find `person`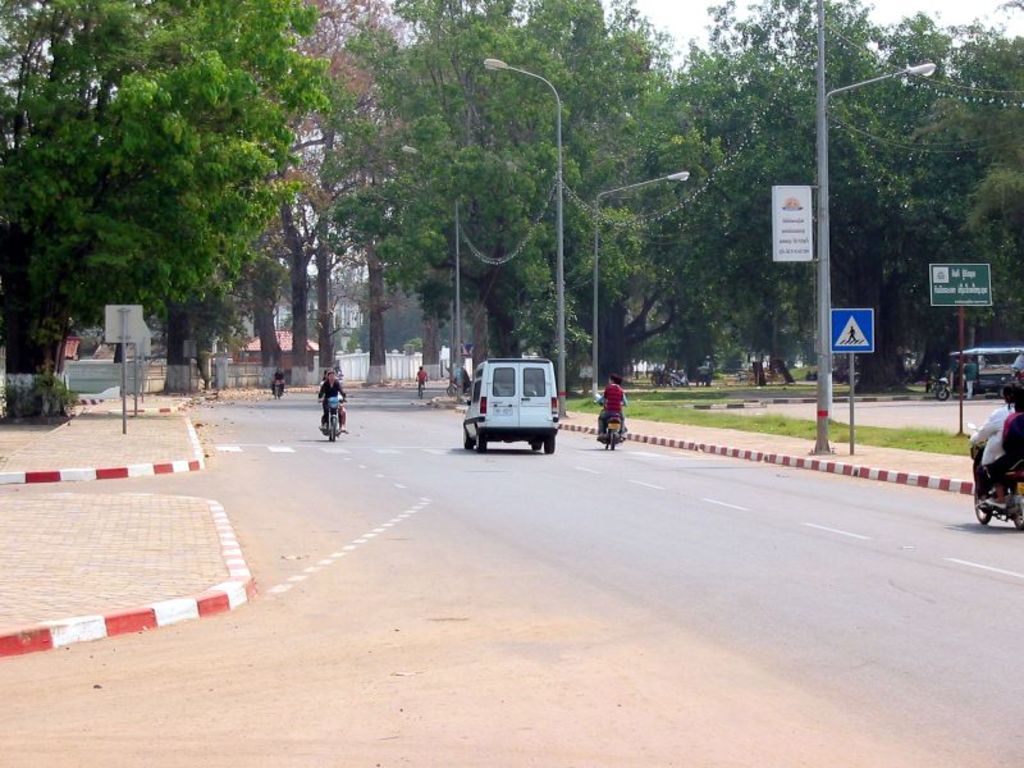
Rect(600, 376, 631, 440)
